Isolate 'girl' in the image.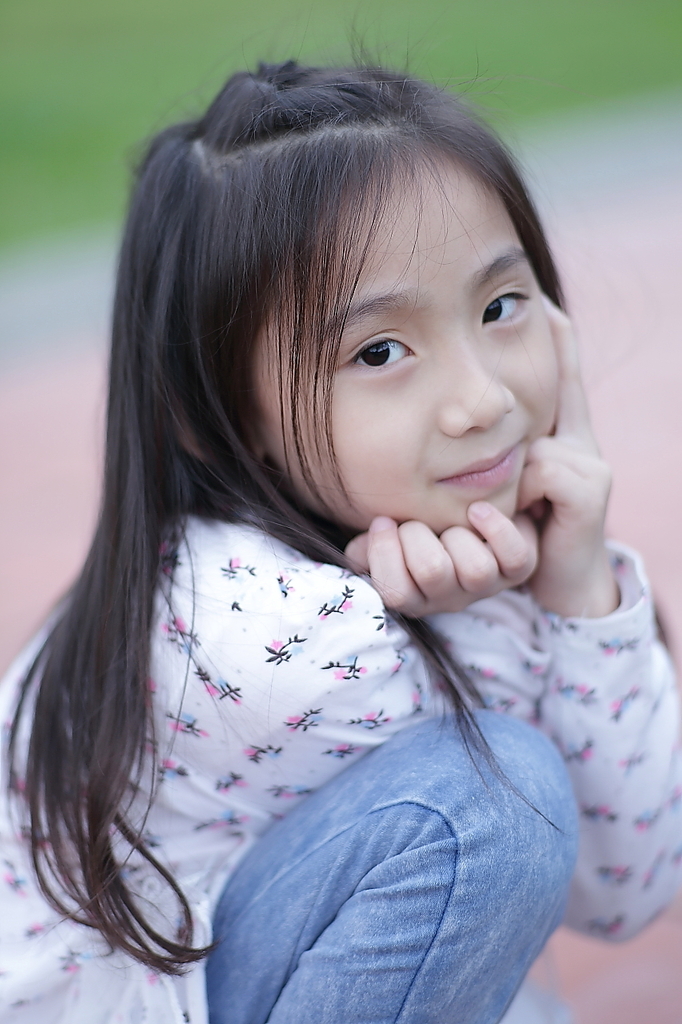
Isolated region: (0, 15, 681, 1023).
